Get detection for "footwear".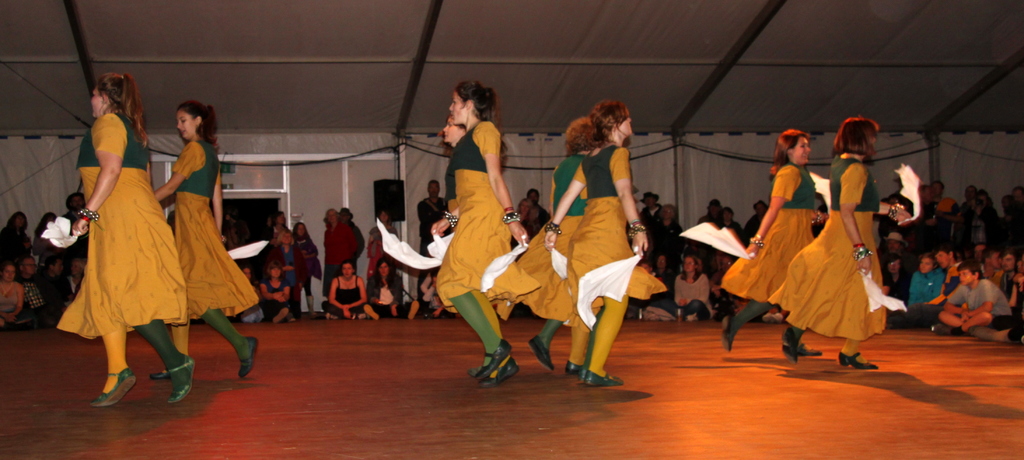
Detection: {"x1": 170, "y1": 355, "x2": 196, "y2": 405}.
